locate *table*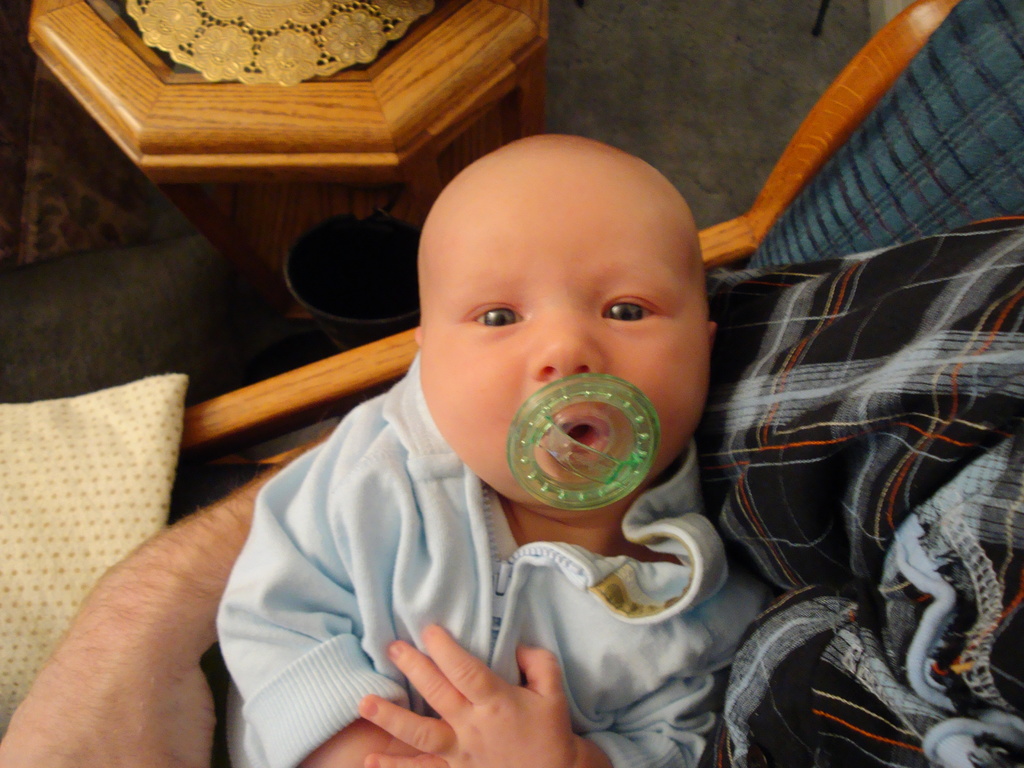
select_region(11, 0, 580, 355)
